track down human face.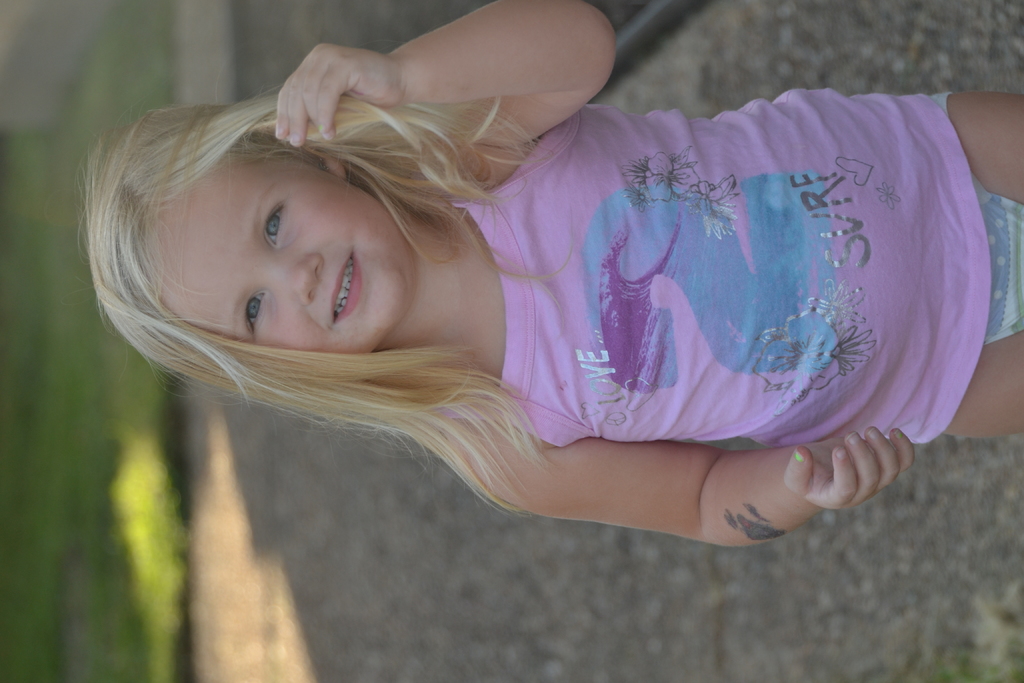
Tracked to <region>149, 160, 408, 352</region>.
